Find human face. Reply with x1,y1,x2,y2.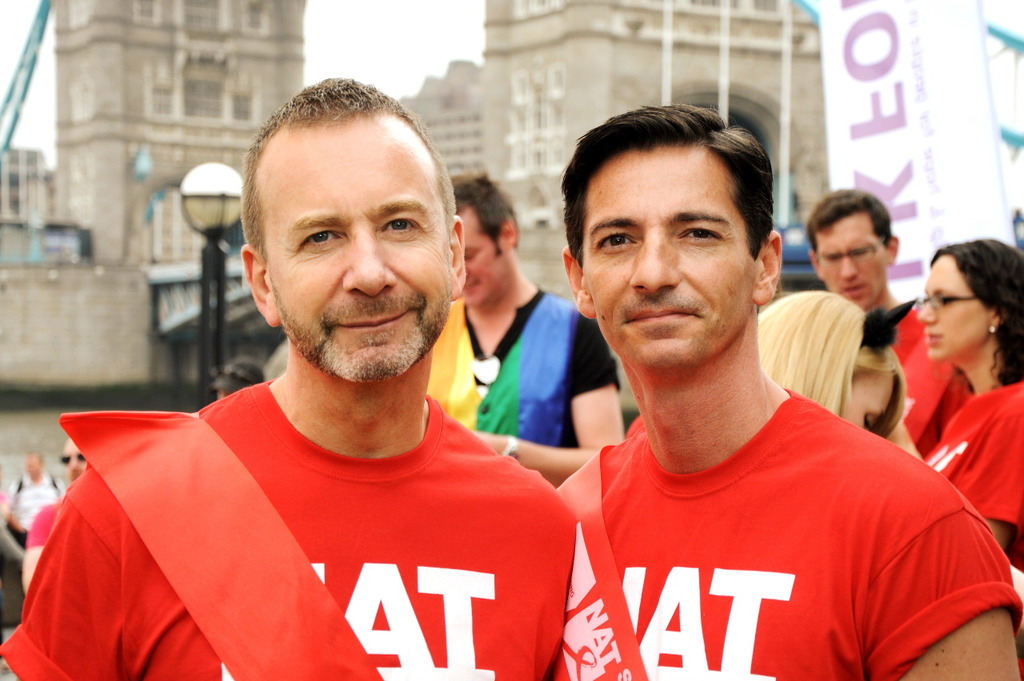
579,138,766,375.
